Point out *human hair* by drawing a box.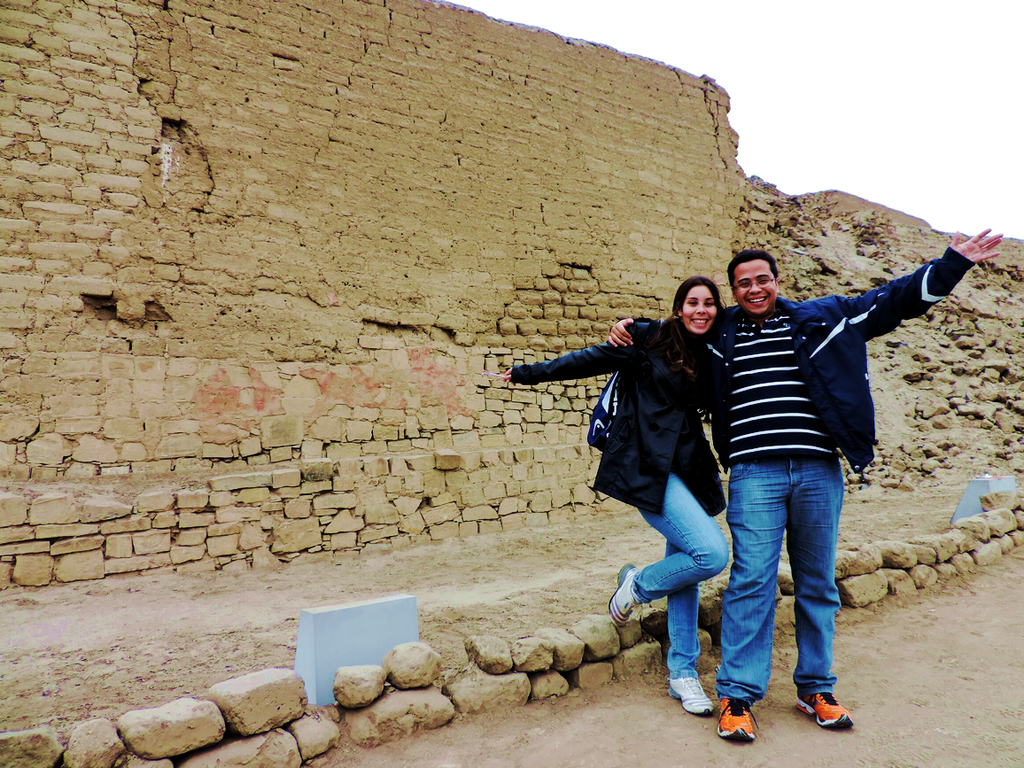
{"left": 673, "top": 280, "right": 722, "bottom": 332}.
